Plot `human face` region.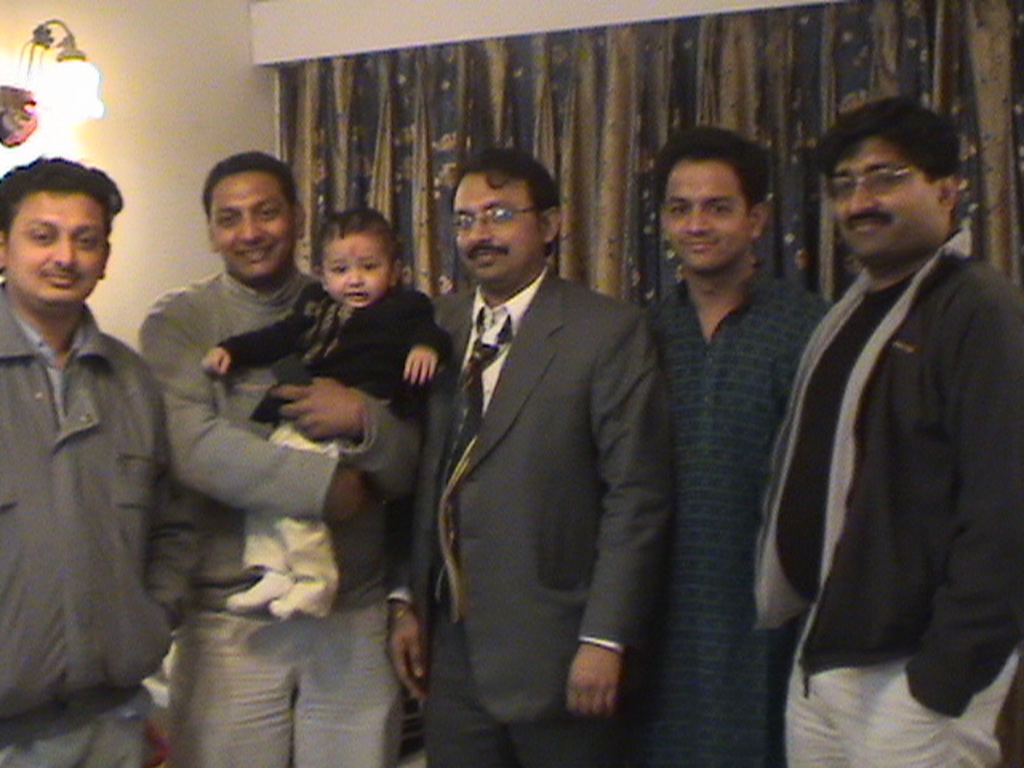
Plotted at l=320, t=227, r=390, b=306.
